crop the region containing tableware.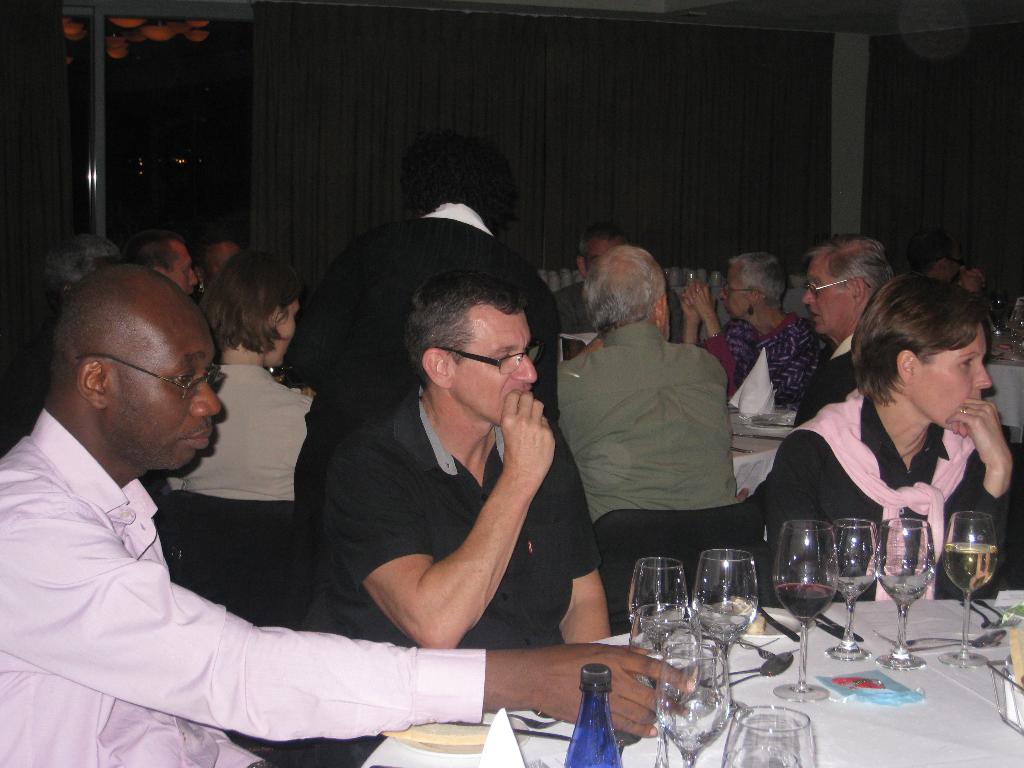
Crop region: <region>831, 513, 879, 660</region>.
